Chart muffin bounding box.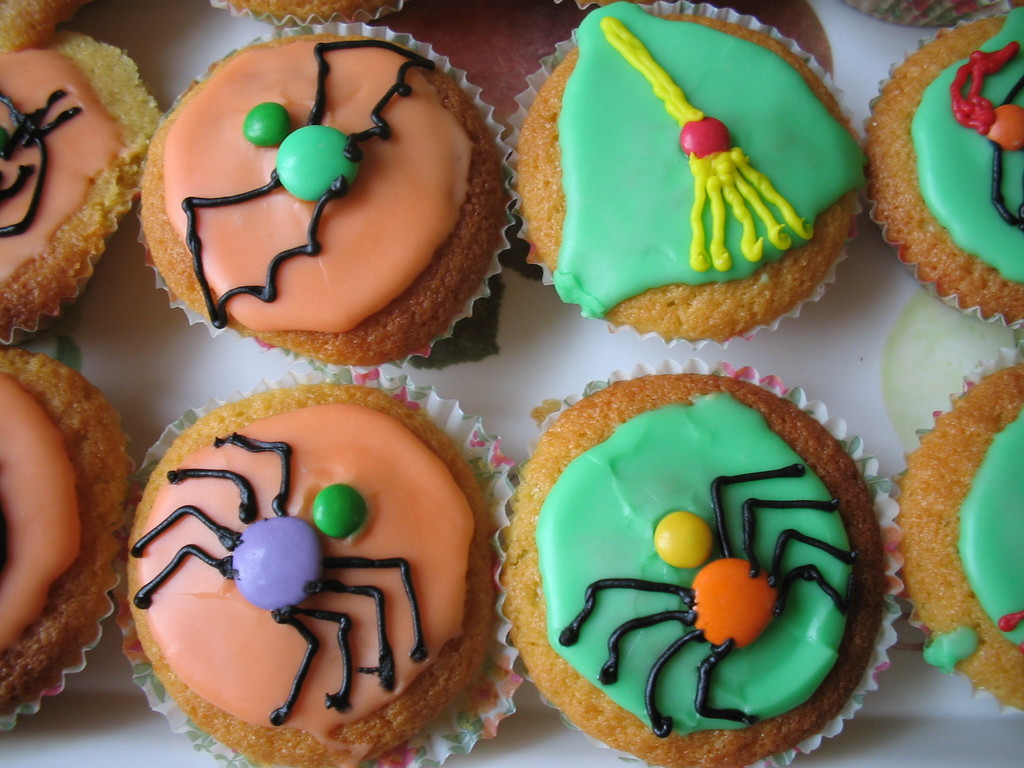
Charted: <bbox>212, 0, 402, 26</bbox>.
